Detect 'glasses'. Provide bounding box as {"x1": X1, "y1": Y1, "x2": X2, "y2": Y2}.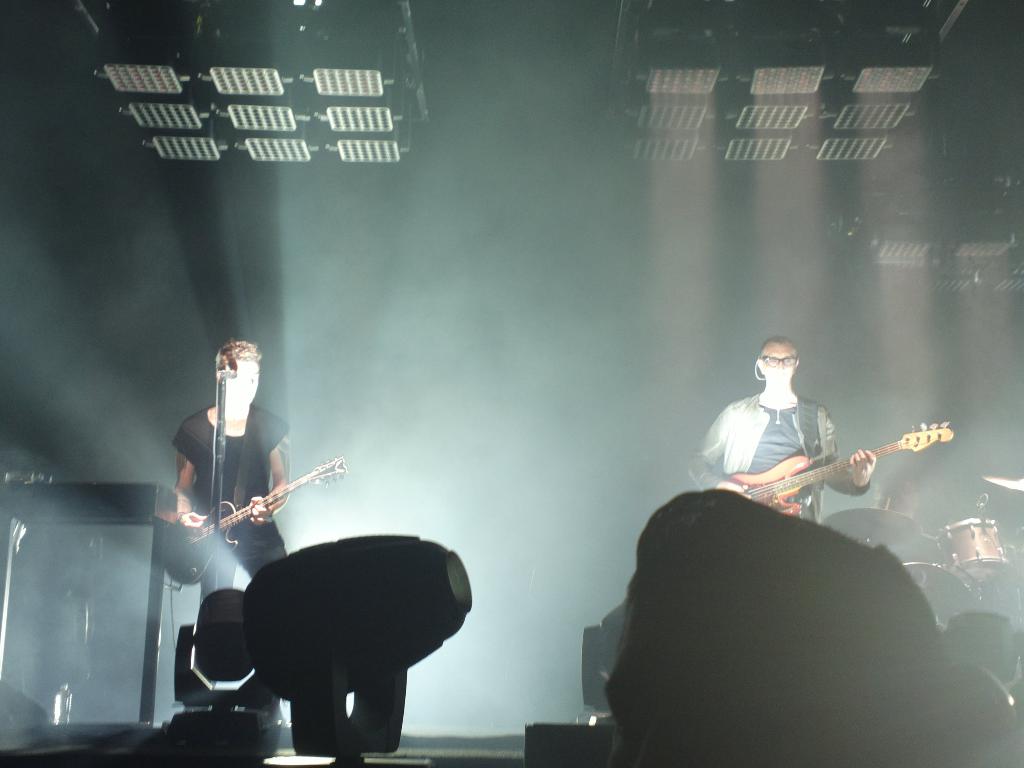
{"x1": 759, "y1": 356, "x2": 800, "y2": 367}.
